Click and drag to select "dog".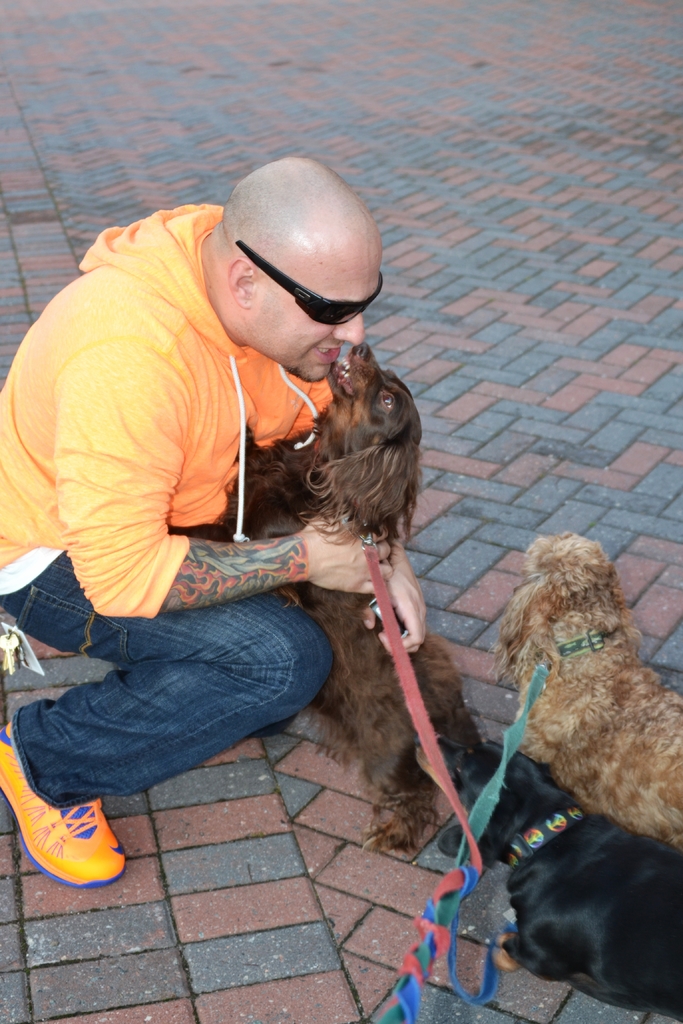
Selection: [left=368, top=704, right=682, bottom=1023].
